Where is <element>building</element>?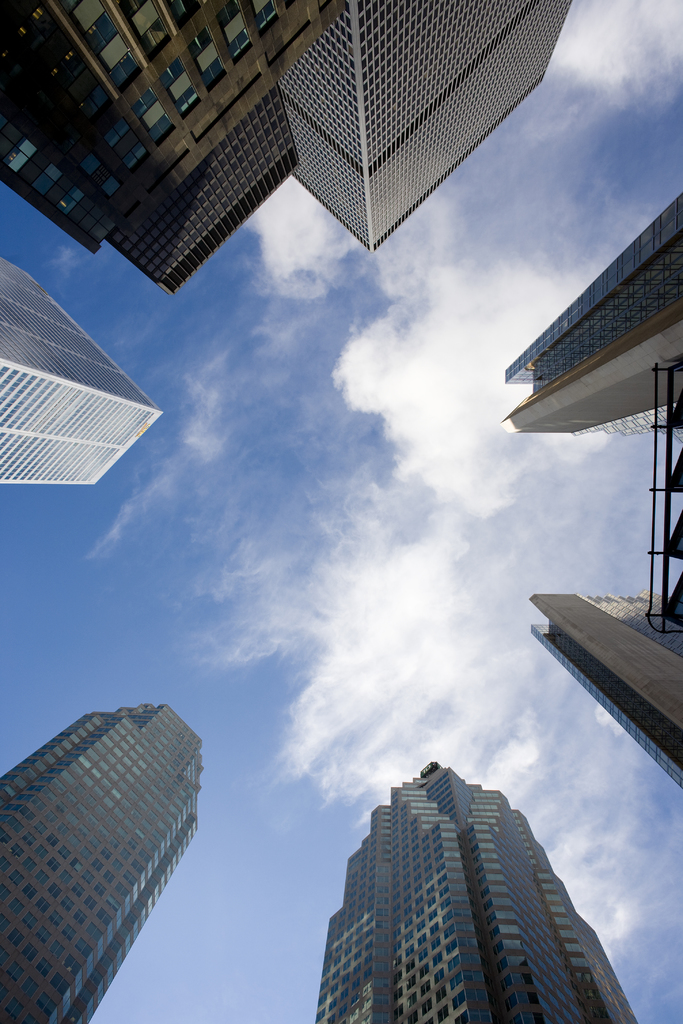
Rect(317, 758, 635, 1023).
